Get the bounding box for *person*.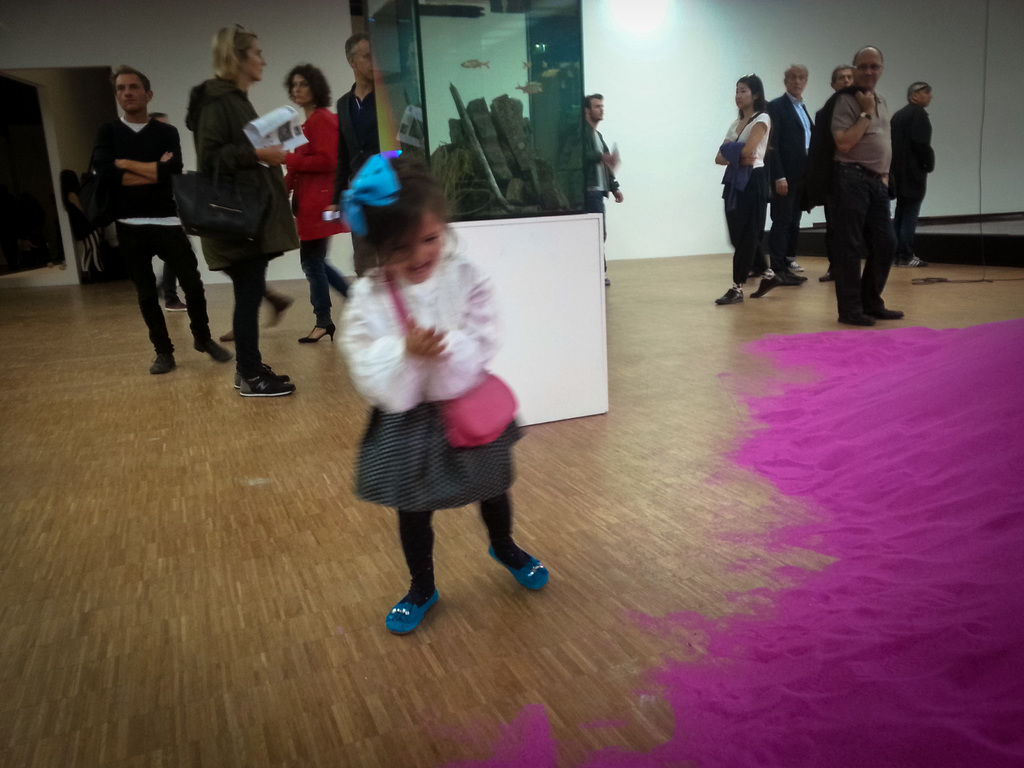
{"left": 823, "top": 43, "right": 913, "bottom": 321}.
